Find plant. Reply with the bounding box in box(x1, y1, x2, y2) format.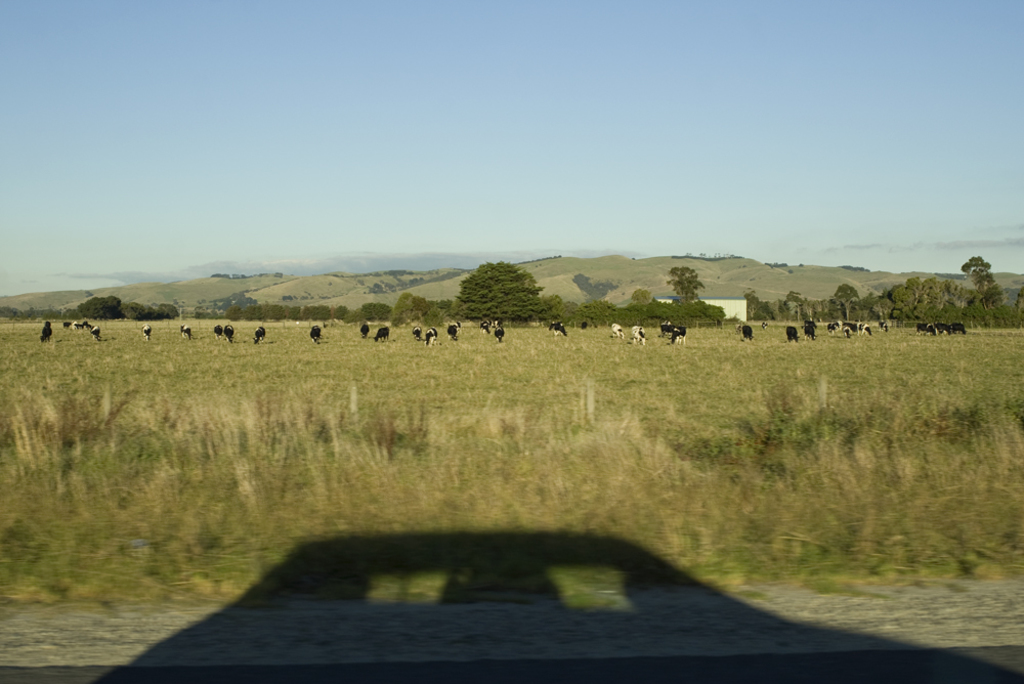
box(250, 299, 264, 315).
